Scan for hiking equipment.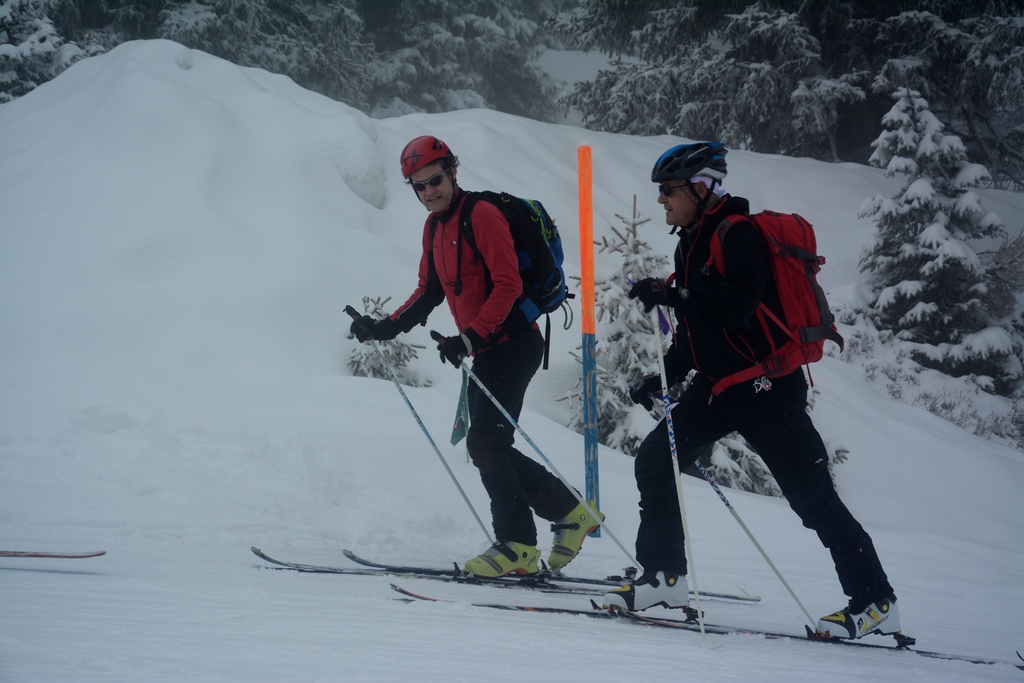
Scan result: (425,188,575,369).
